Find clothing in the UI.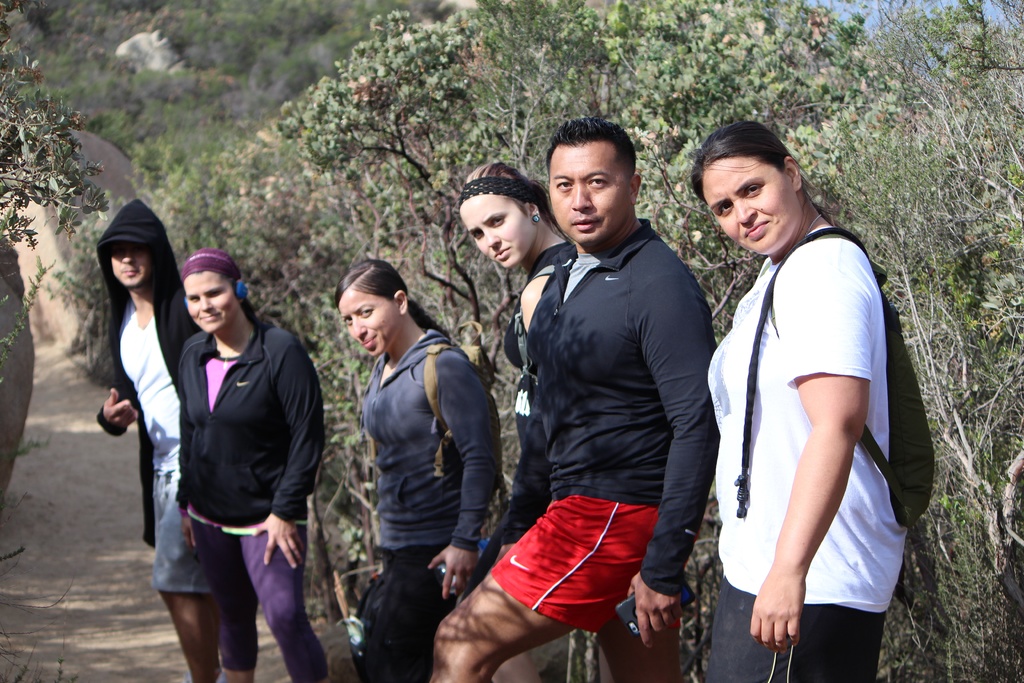
UI element at select_region(456, 240, 577, 609).
